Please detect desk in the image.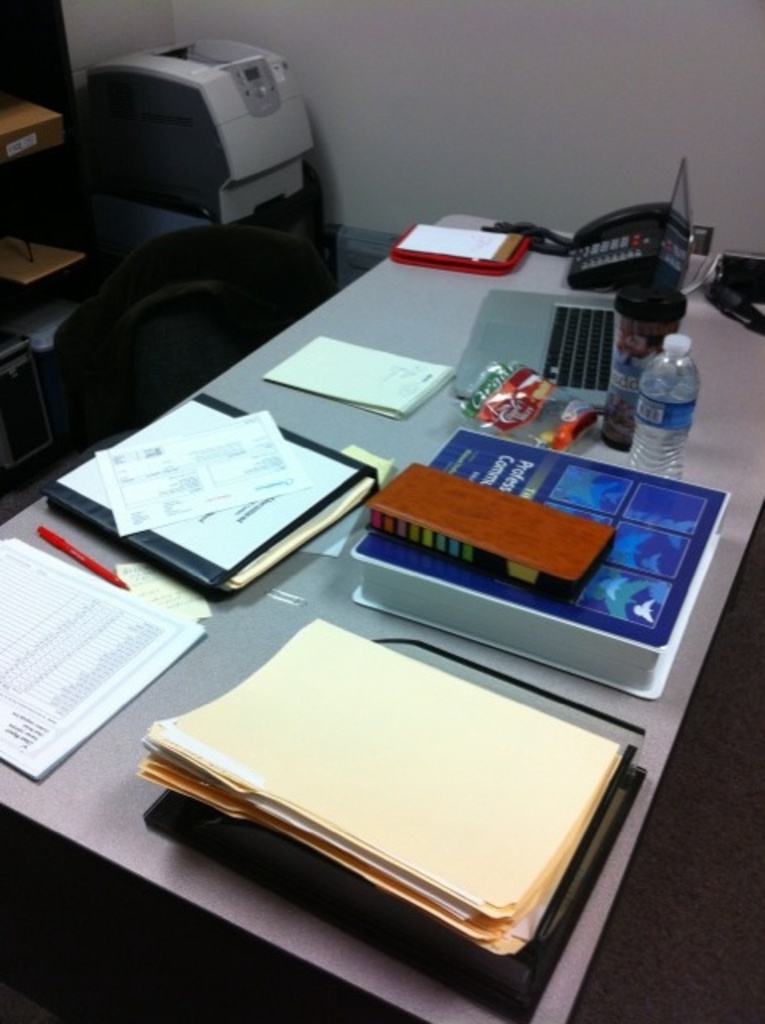
[left=6, top=162, right=701, bottom=1019].
